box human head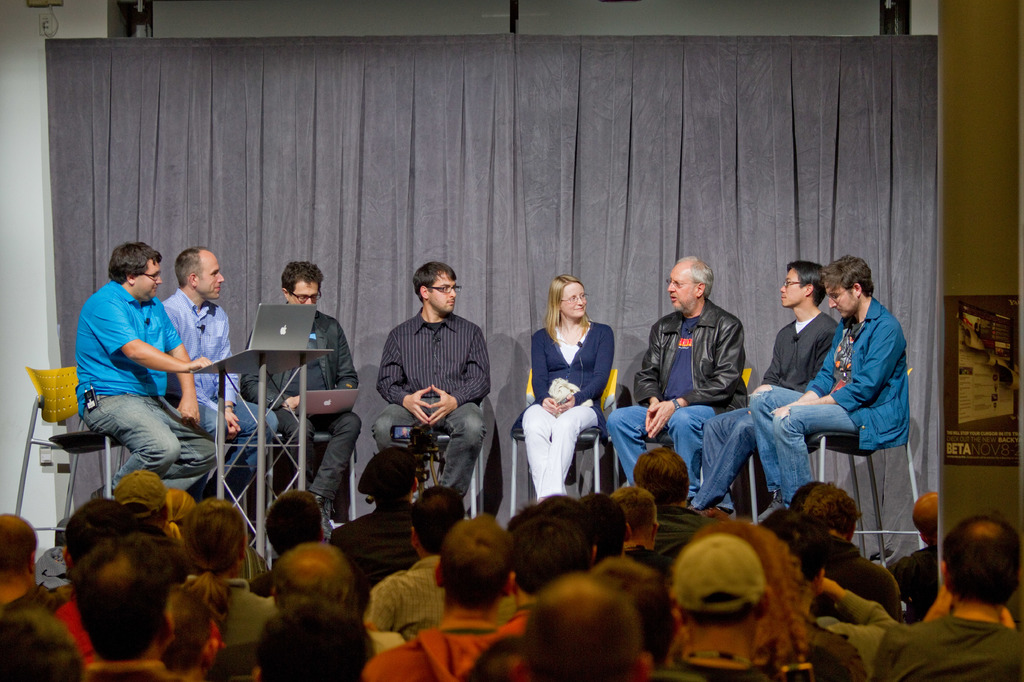
[left=115, top=467, right=168, bottom=524]
